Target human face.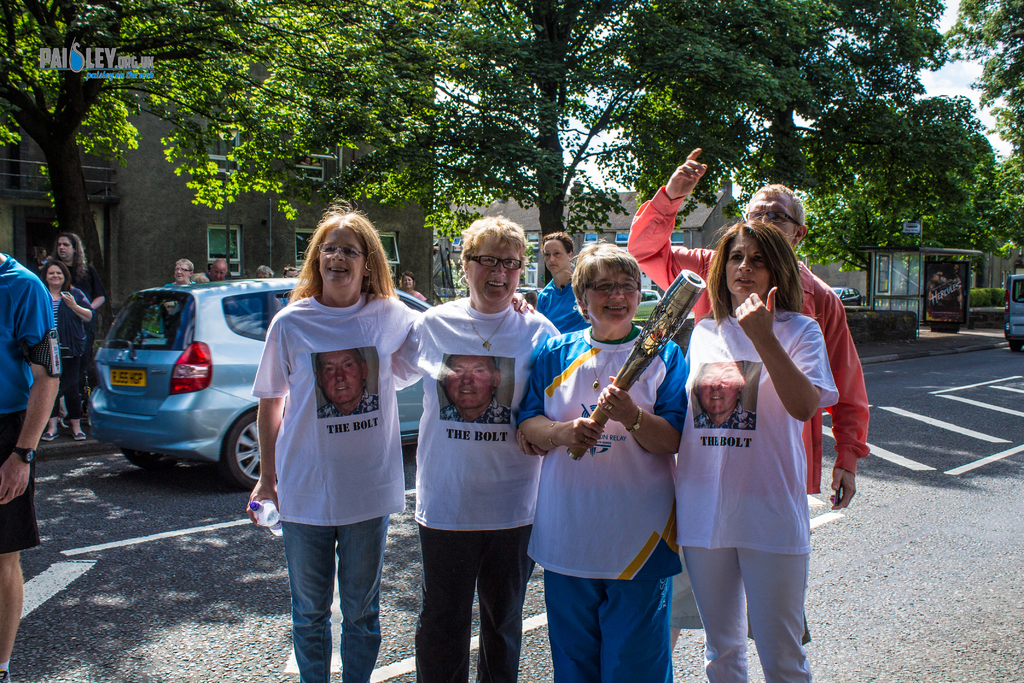
Target region: 212/267/227/281.
